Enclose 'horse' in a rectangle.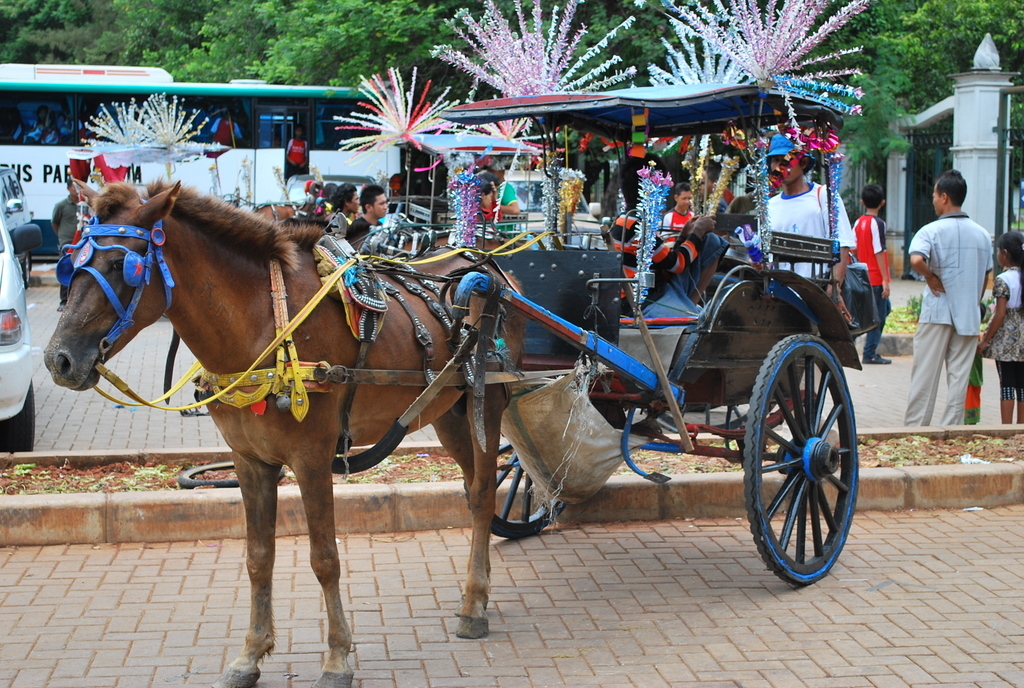
<bbox>43, 173, 525, 687</bbox>.
